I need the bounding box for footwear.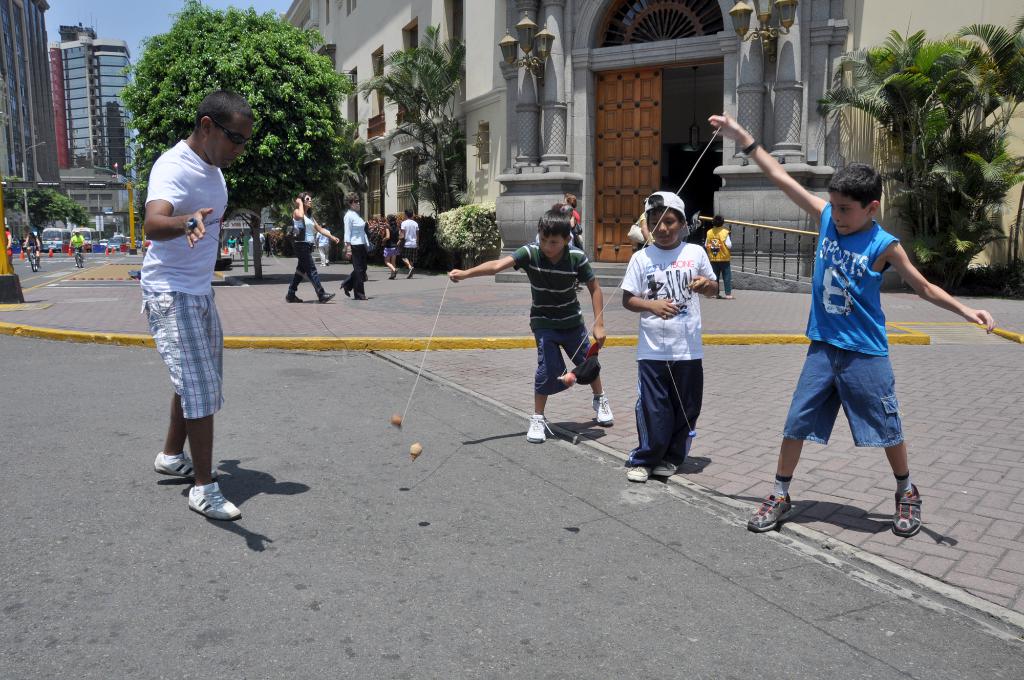
Here it is: [319,291,337,304].
